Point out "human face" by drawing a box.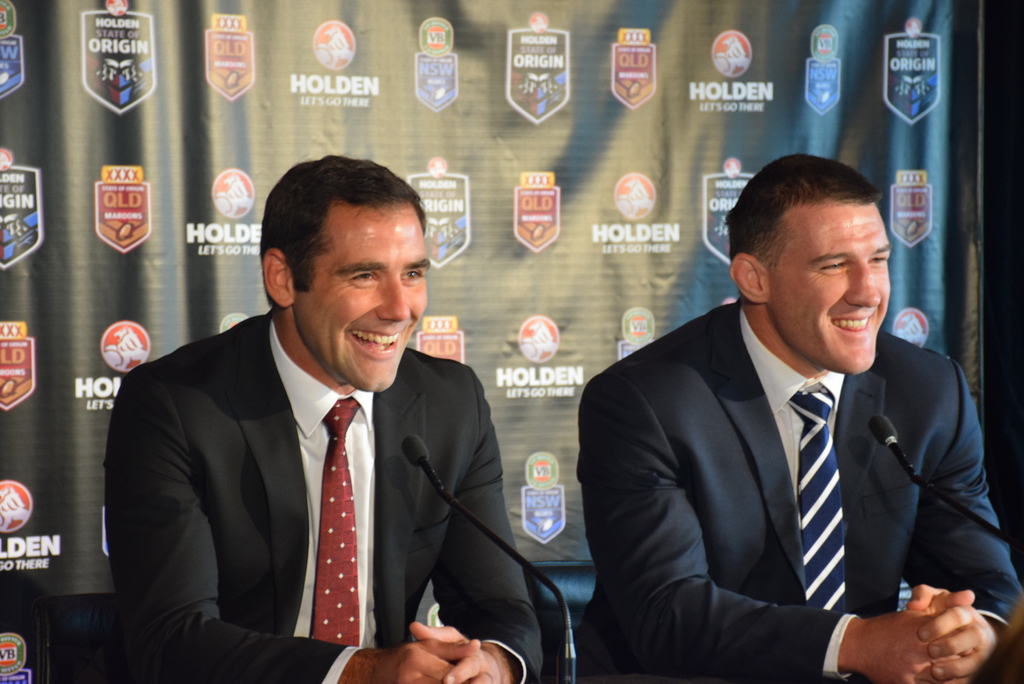
770/195/893/378.
